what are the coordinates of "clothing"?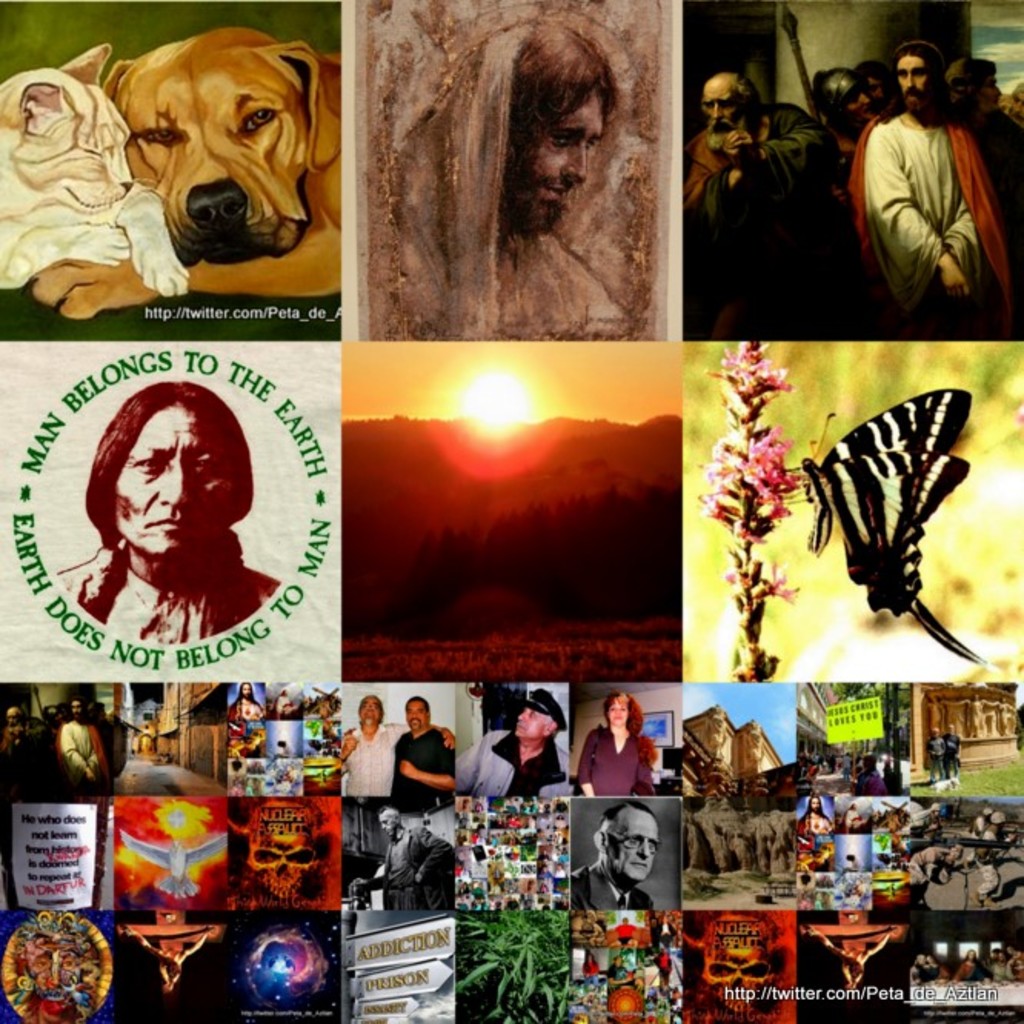
[913,962,935,981].
